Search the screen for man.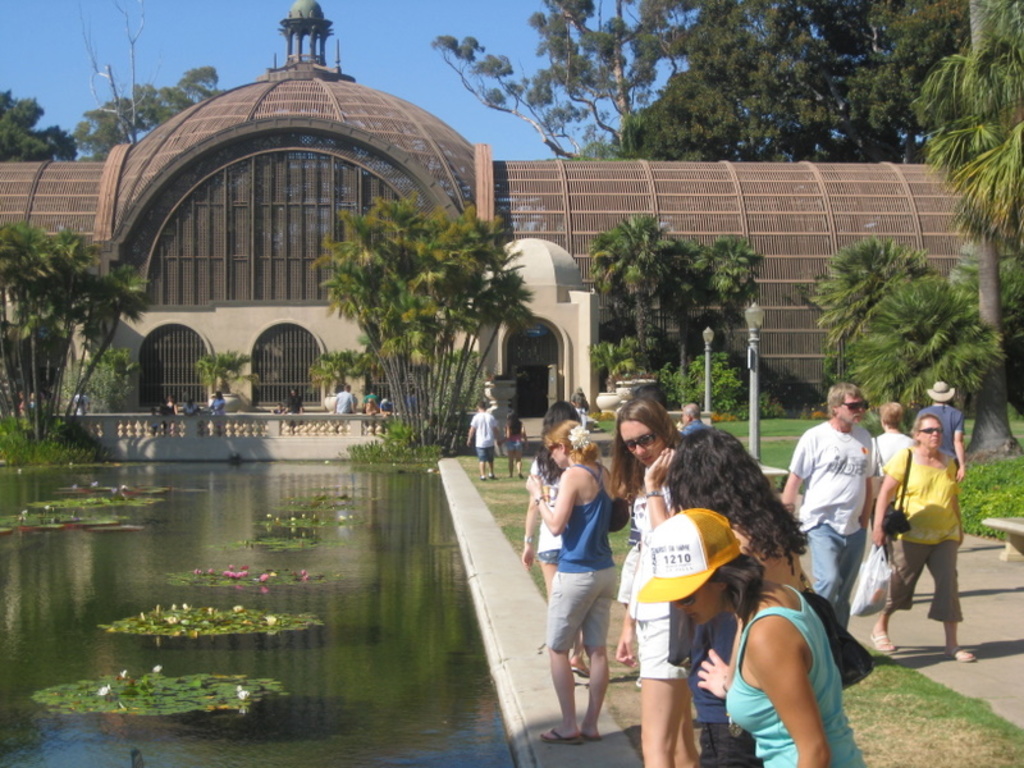
Found at [left=684, top=403, right=707, bottom=433].
